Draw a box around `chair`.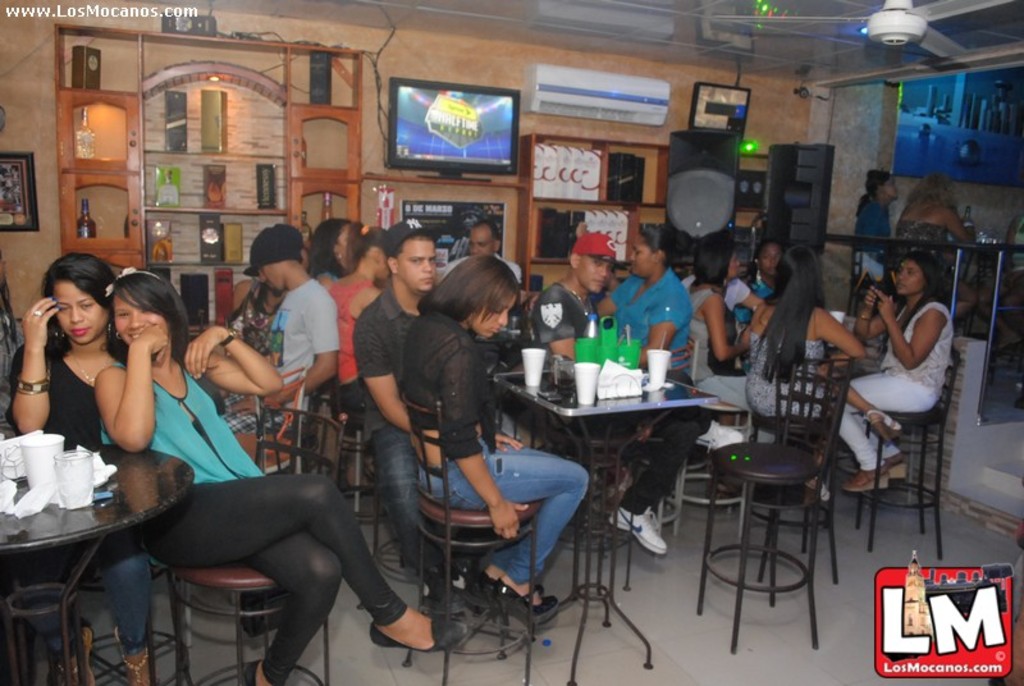
(746,360,849,552).
